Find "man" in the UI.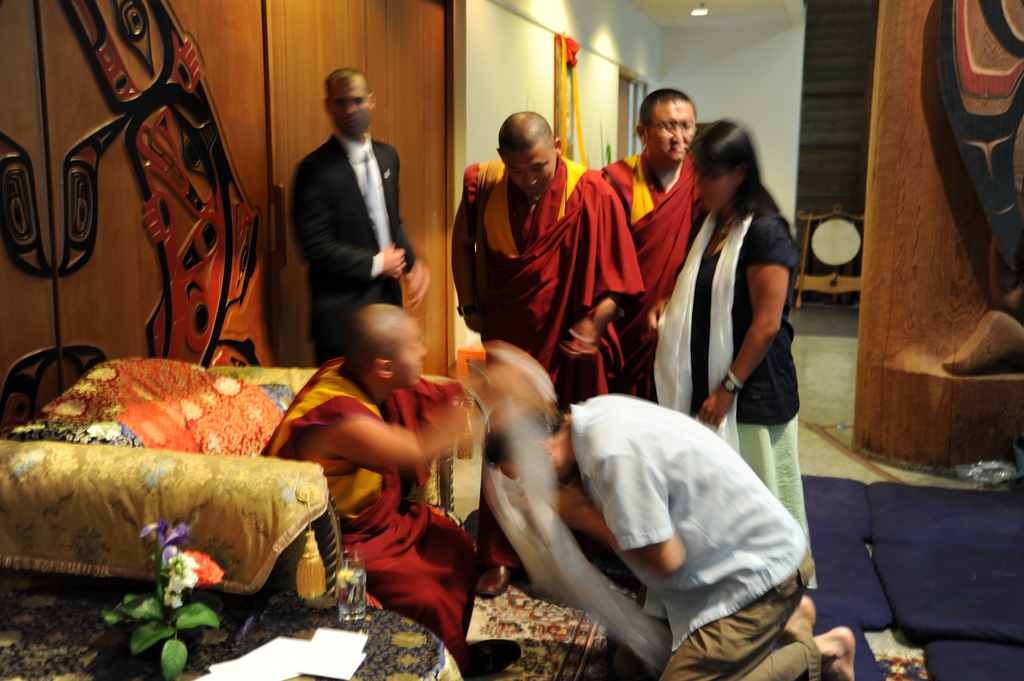
UI element at 280:72:426:360.
